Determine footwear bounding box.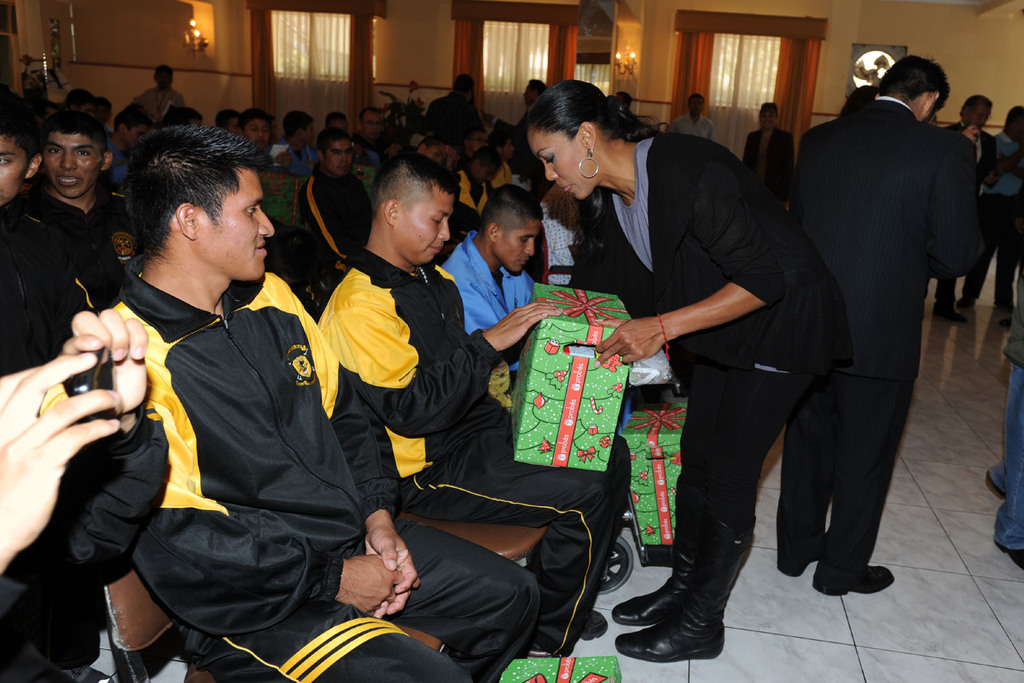
Determined: [933,299,965,322].
